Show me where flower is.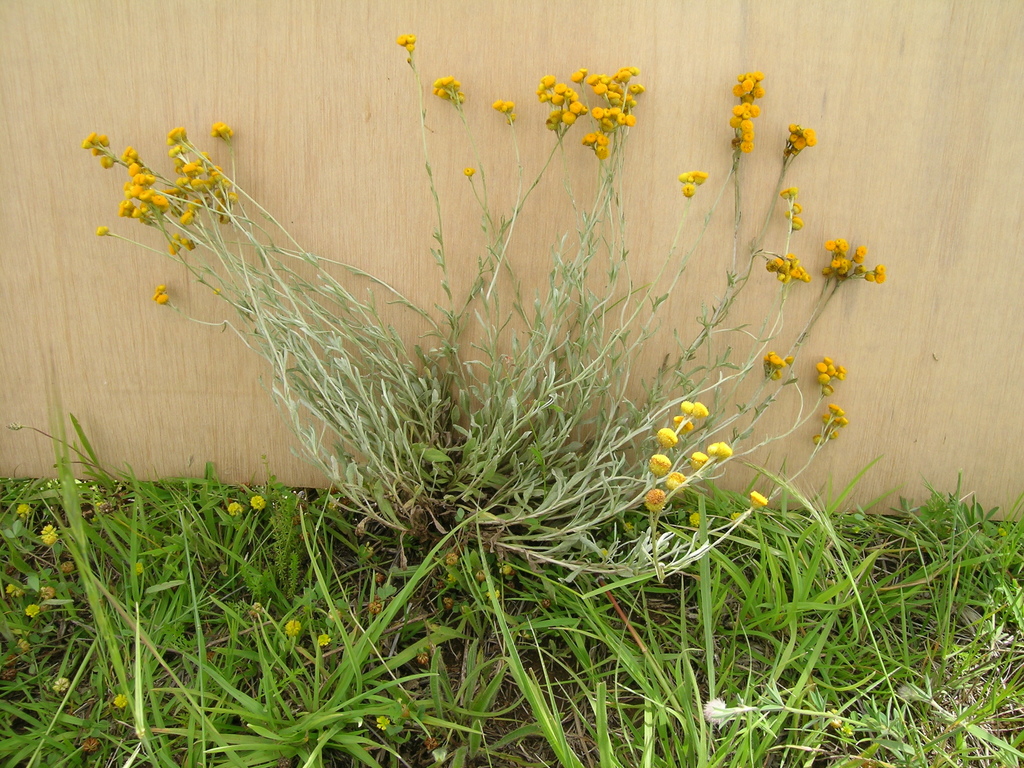
flower is at region(749, 490, 769, 508).
